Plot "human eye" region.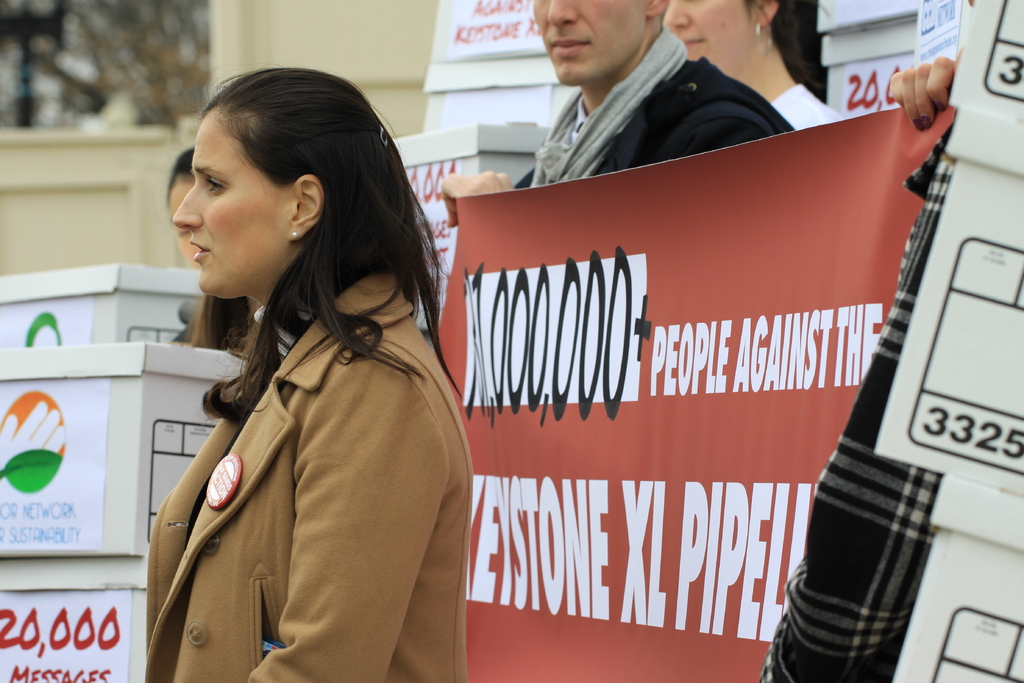
Plotted at bbox=(204, 174, 230, 199).
